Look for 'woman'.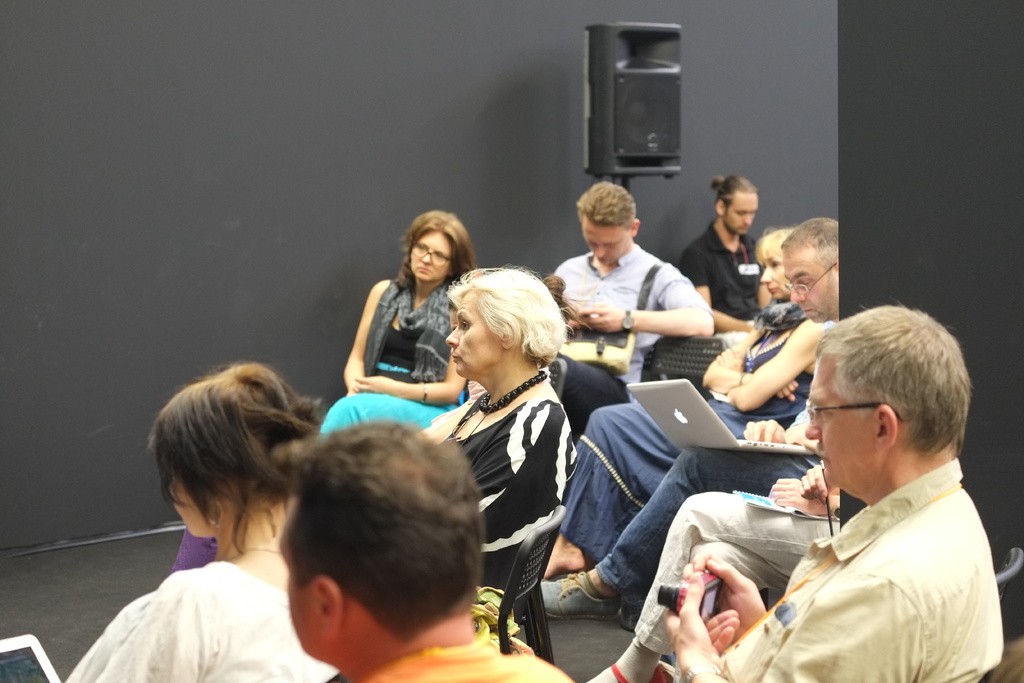
Found: <box>422,264,580,620</box>.
